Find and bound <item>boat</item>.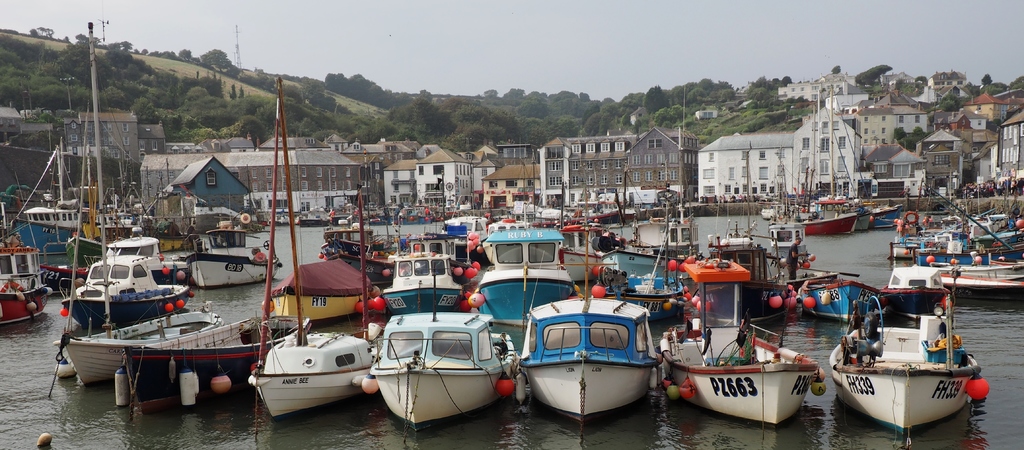
Bound: [x1=662, y1=248, x2=817, y2=428].
